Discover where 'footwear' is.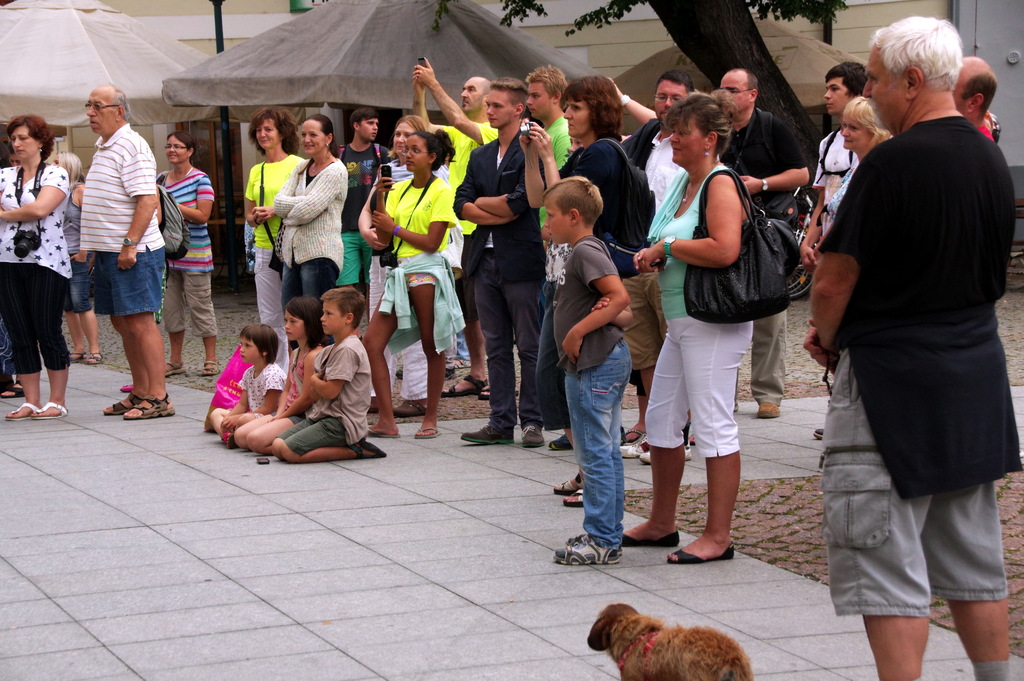
Discovered at (563, 486, 586, 509).
